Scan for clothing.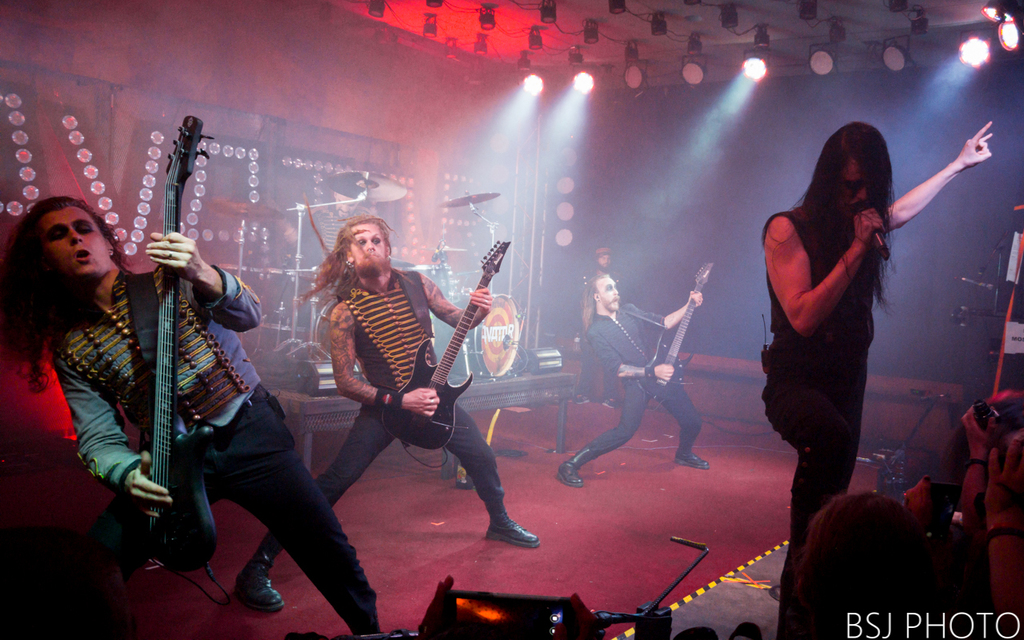
Scan result: {"left": 586, "top": 302, "right": 705, "bottom": 462}.
